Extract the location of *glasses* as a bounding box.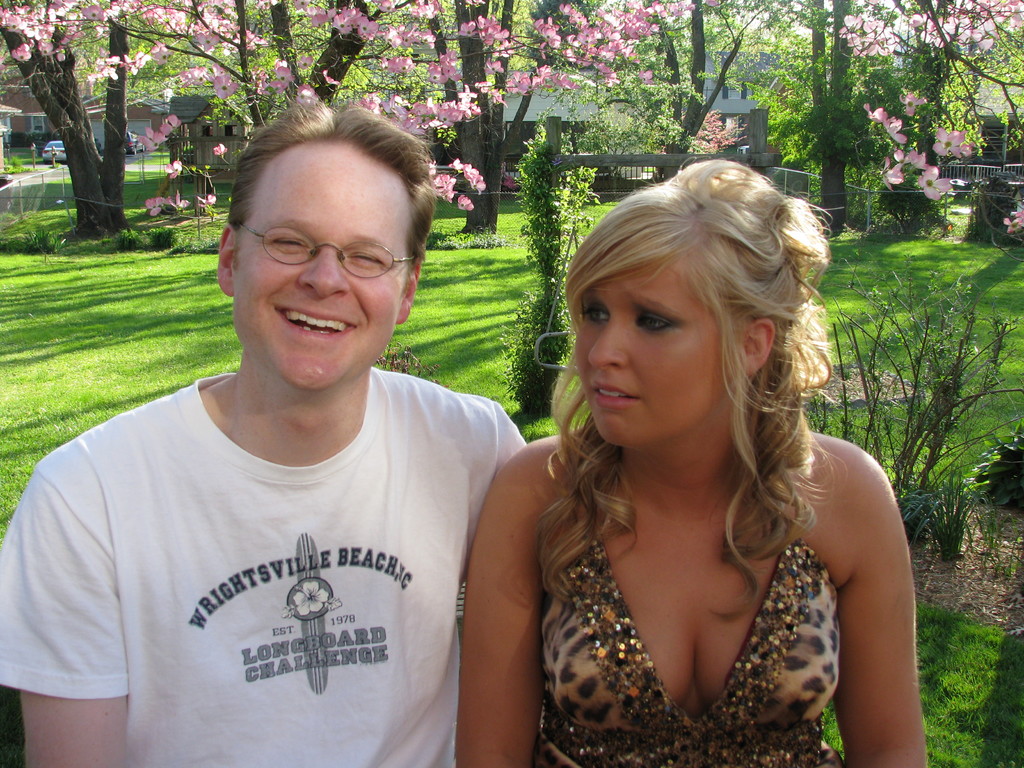
box(229, 225, 412, 278).
